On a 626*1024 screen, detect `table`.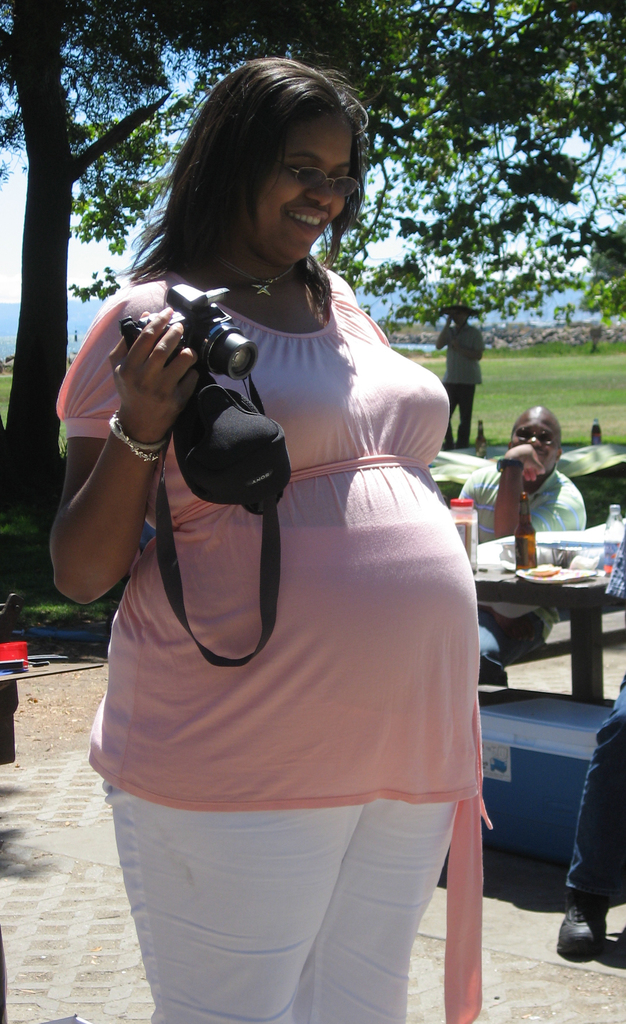
Rect(469, 541, 621, 706).
